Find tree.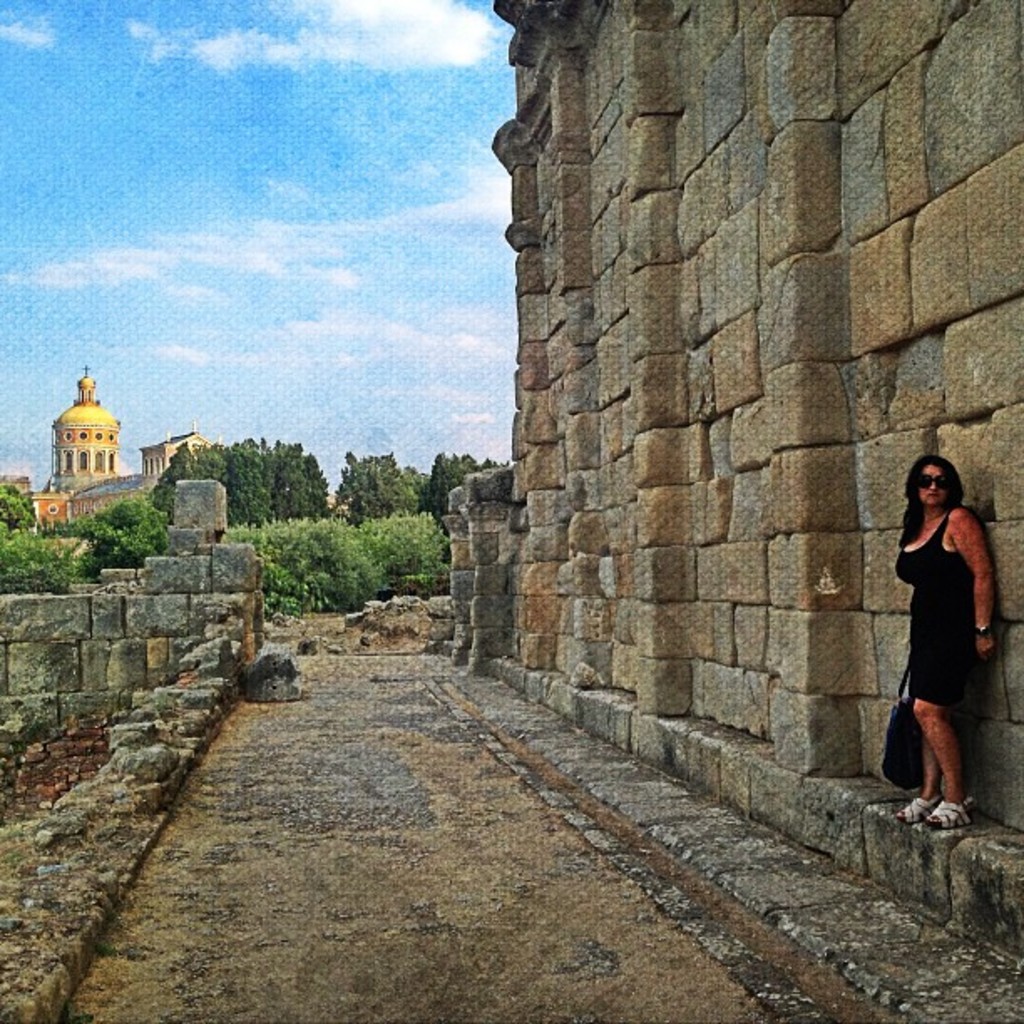
pyautogui.locateOnScreen(0, 482, 38, 540).
